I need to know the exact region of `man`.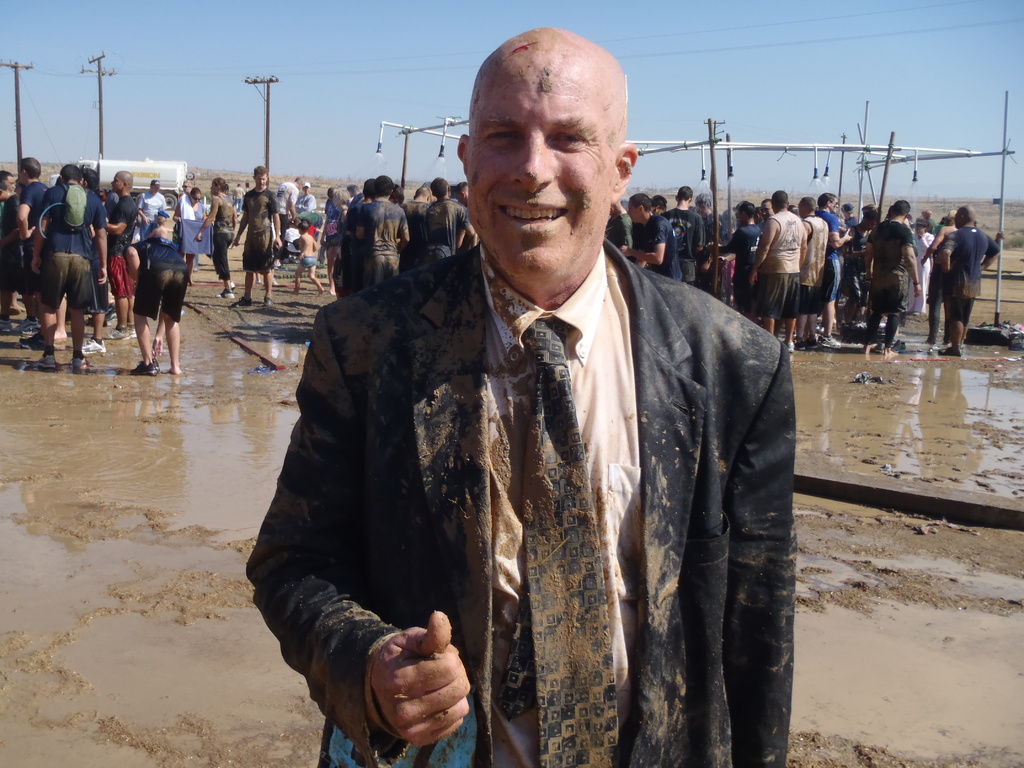
Region: box(292, 180, 312, 213).
